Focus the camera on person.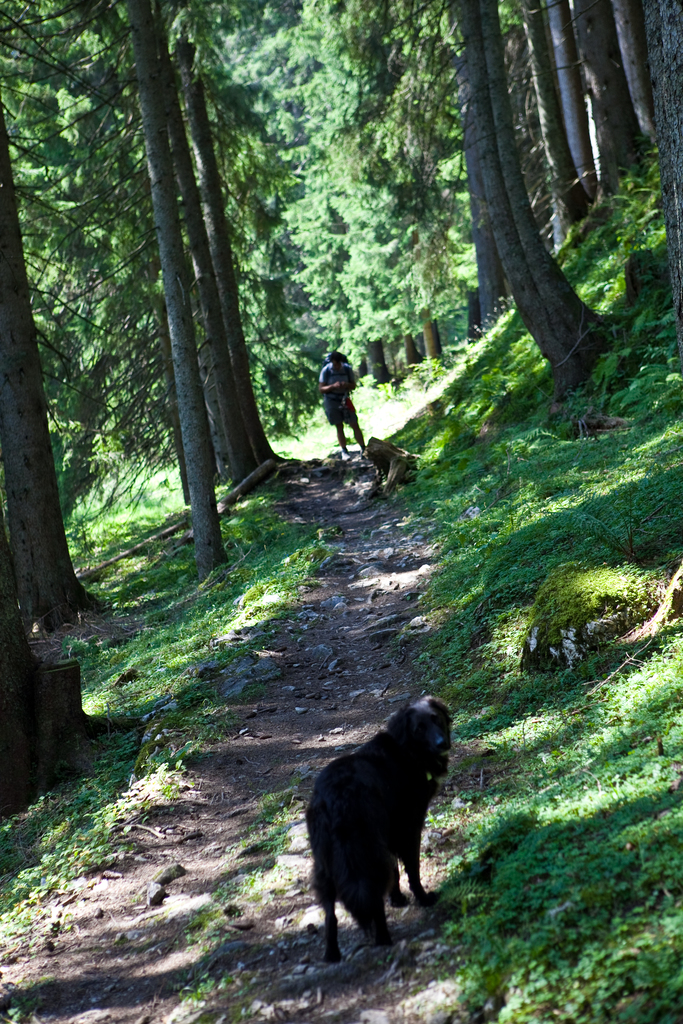
Focus region: box(313, 347, 374, 470).
